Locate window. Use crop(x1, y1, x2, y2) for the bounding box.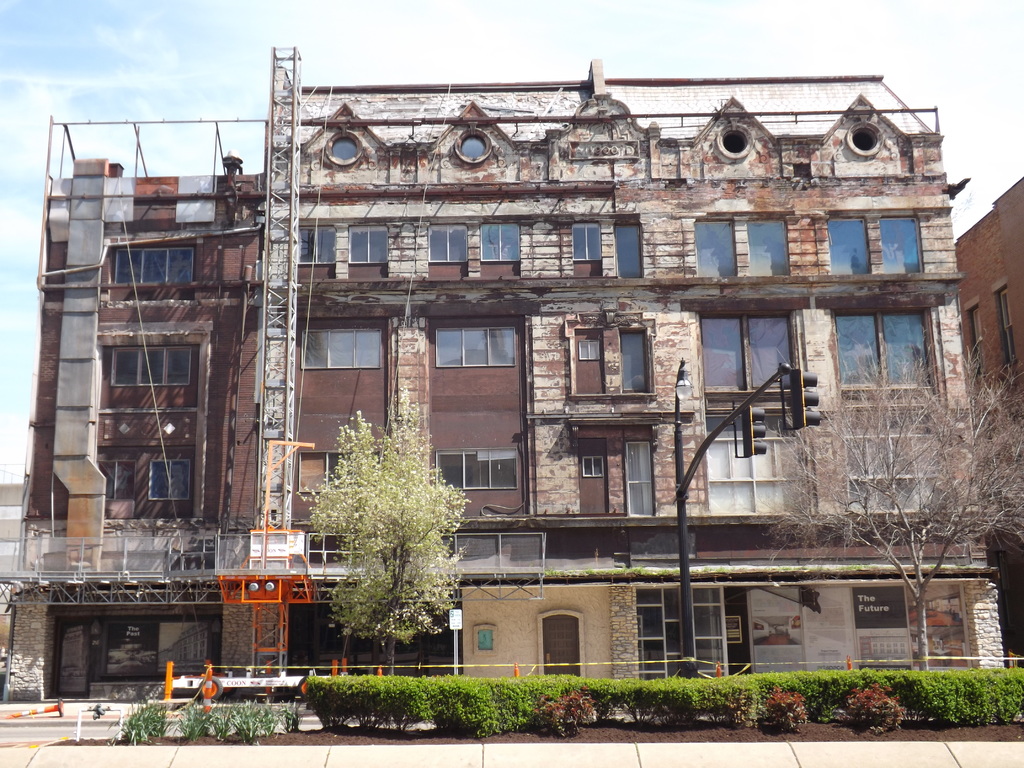
crop(112, 250, 196, 287).
